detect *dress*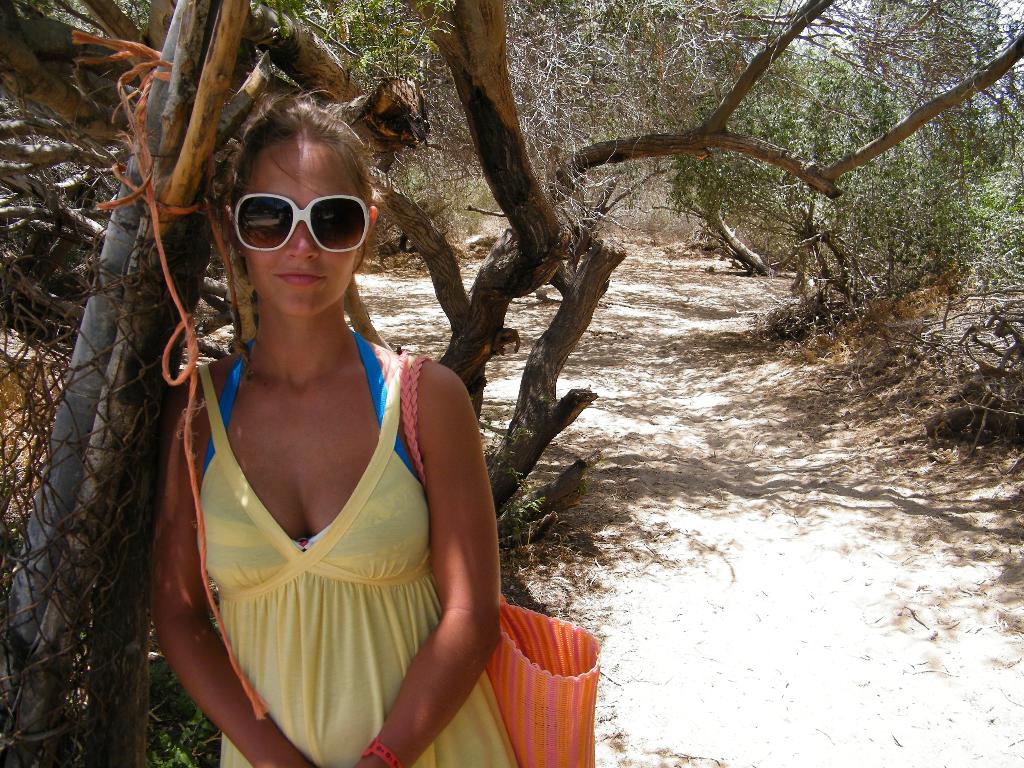
(195,335,520,767)
